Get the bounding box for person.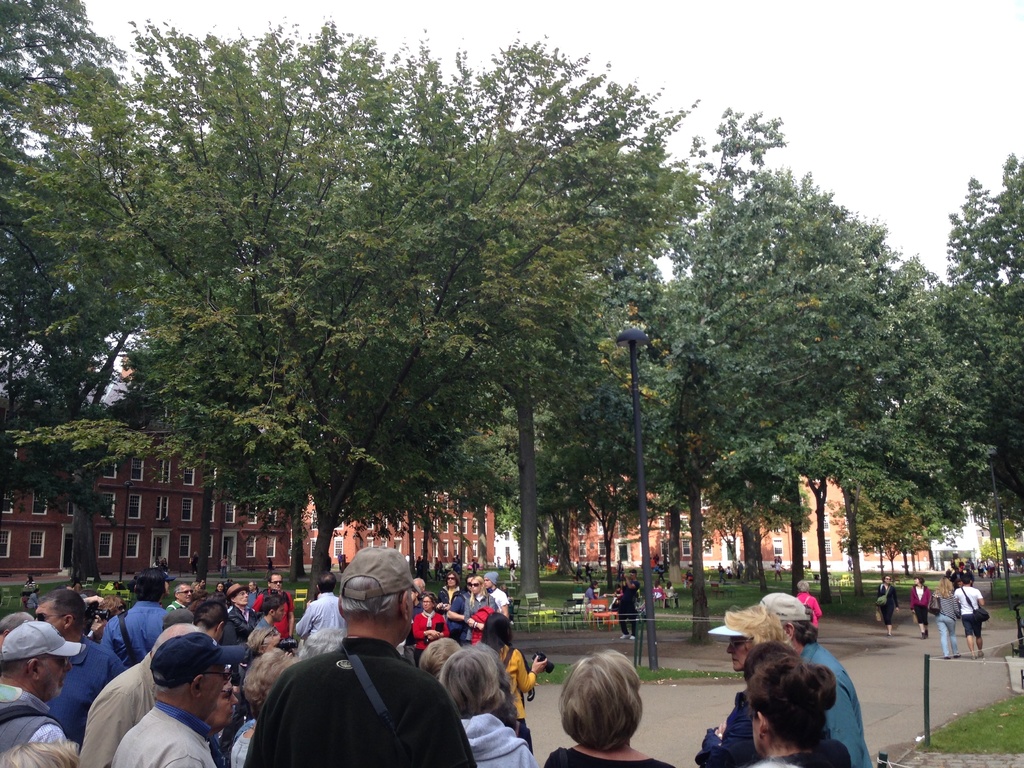
x1=953, y1=572, x2=985, y2=664.
